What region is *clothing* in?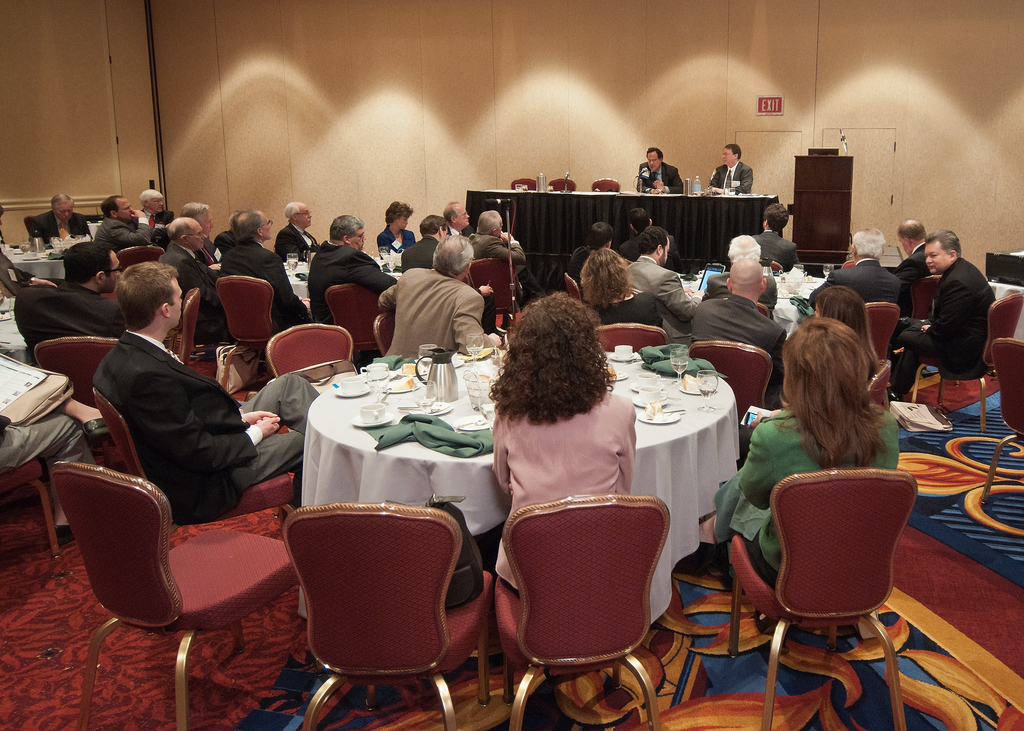
<box>0,418,112,531</box>.
